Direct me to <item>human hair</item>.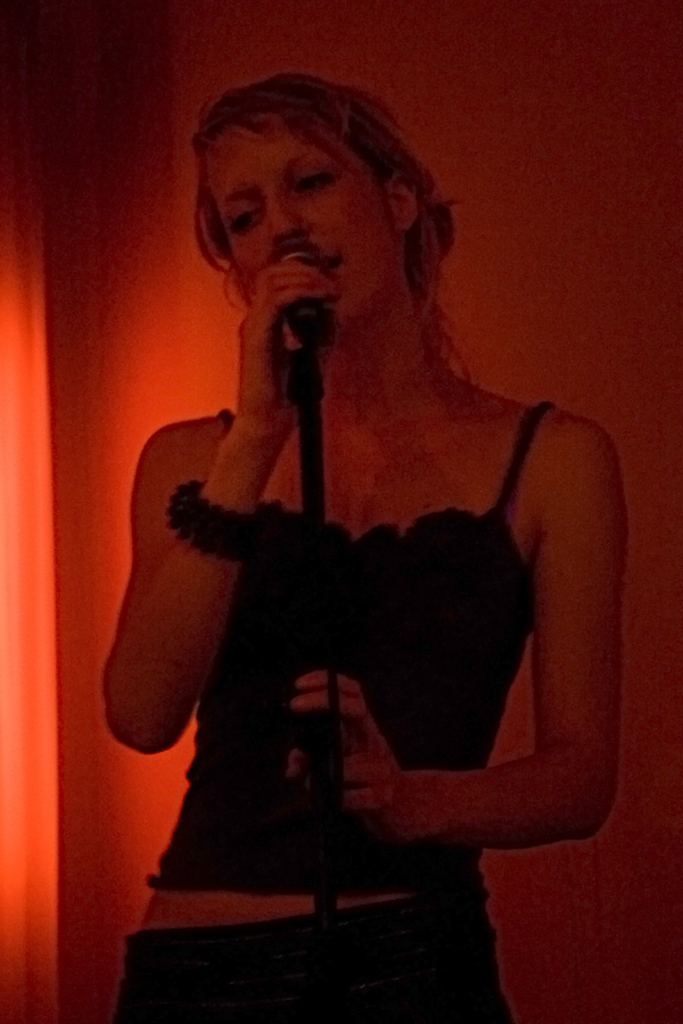
Direction: left=192, top=59, right=450, bottom=344.
